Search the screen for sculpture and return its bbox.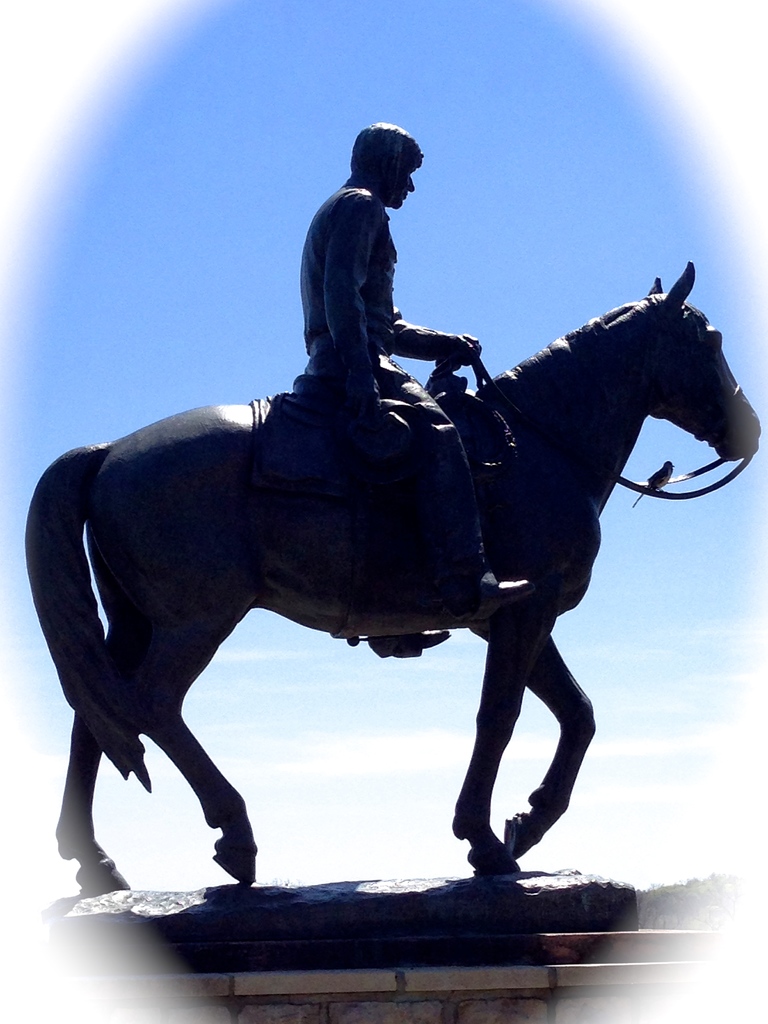
Found: crop(25, 168, 746, 926).
